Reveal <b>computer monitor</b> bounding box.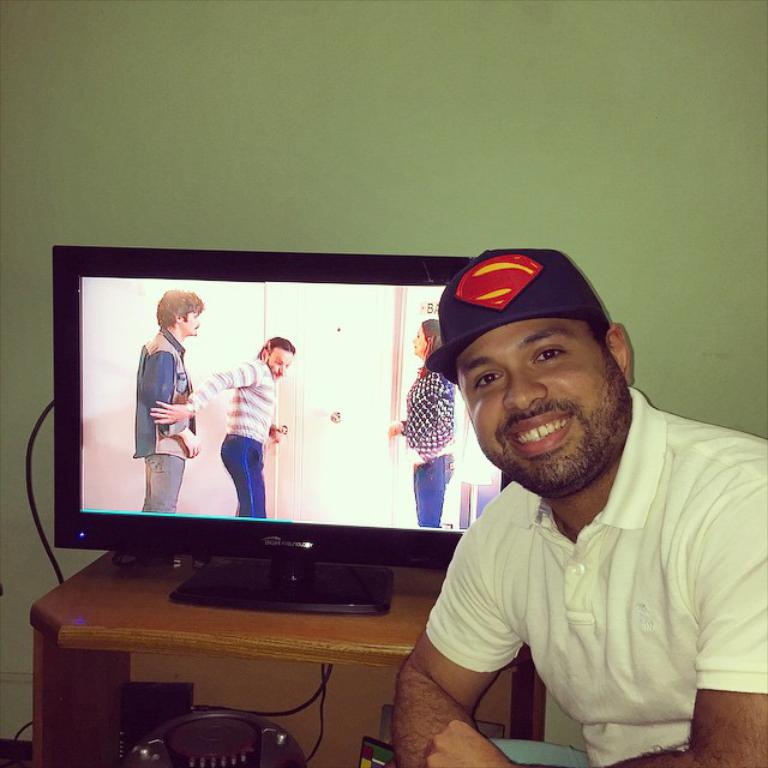
Revealed: {"left": 50, "top": 269, "right": 494, "bottom": 636}.
